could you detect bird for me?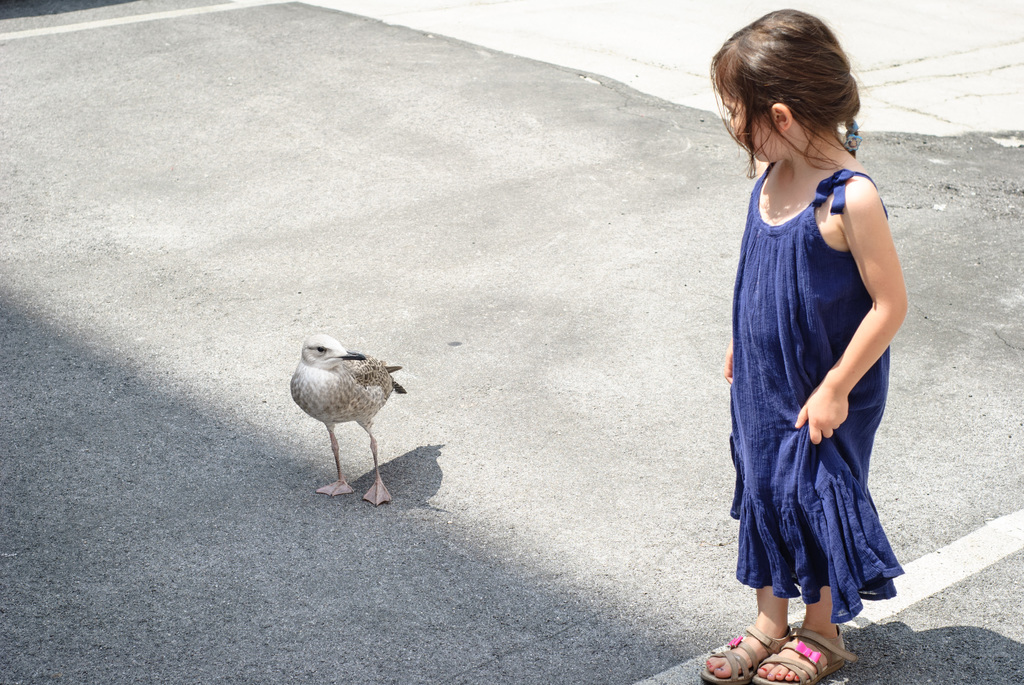
Detection result: pyautogui.locateOnScreen(274, 326, 420, 489).
